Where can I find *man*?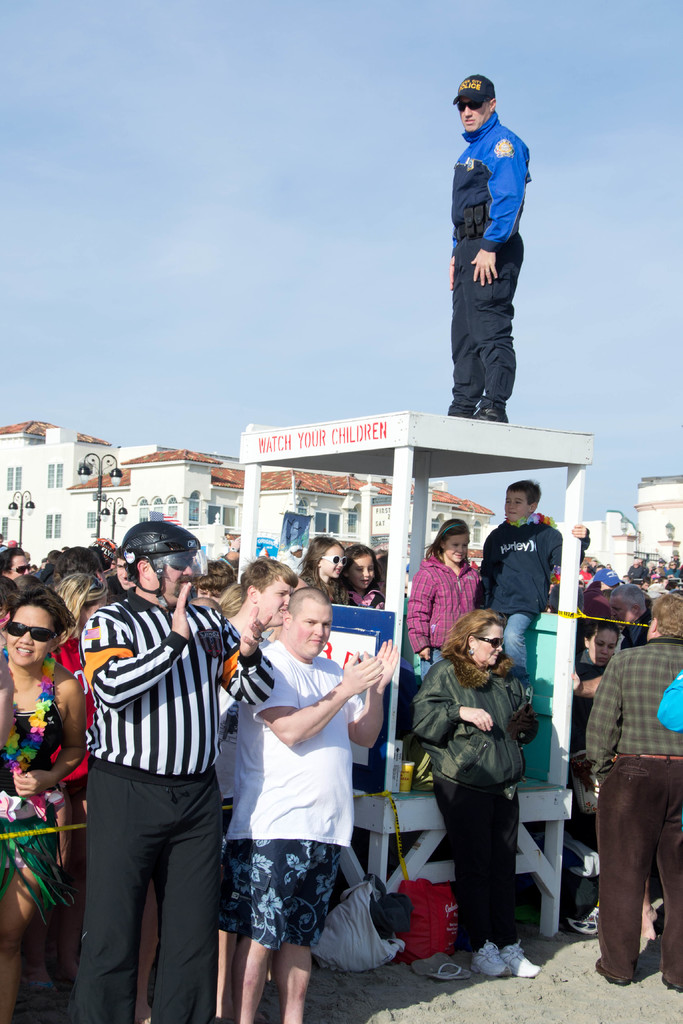
You can find it at 441:74:532:418.
